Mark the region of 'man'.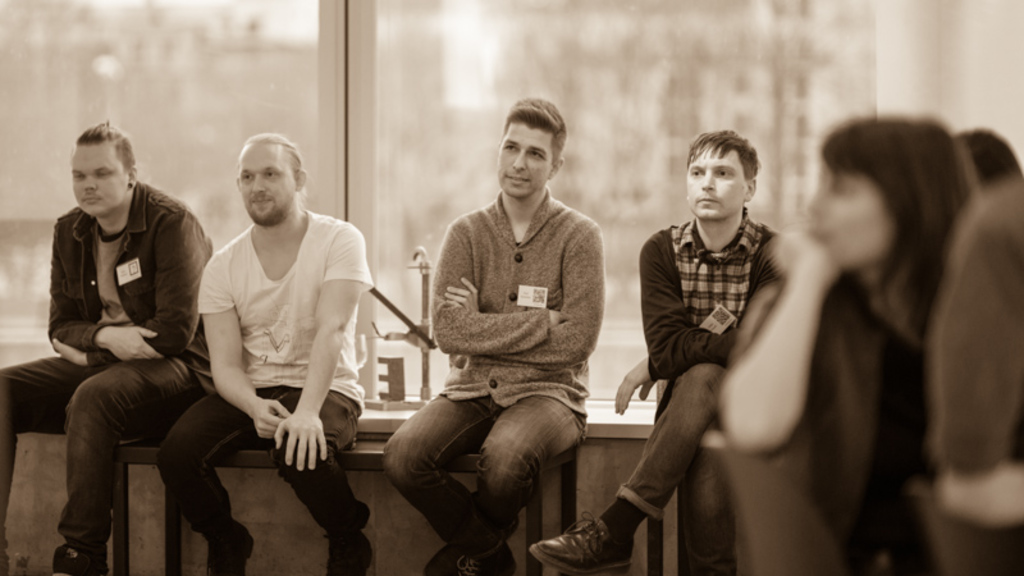
Region: (x1=397, y1=92, x2=611, y2=564).
